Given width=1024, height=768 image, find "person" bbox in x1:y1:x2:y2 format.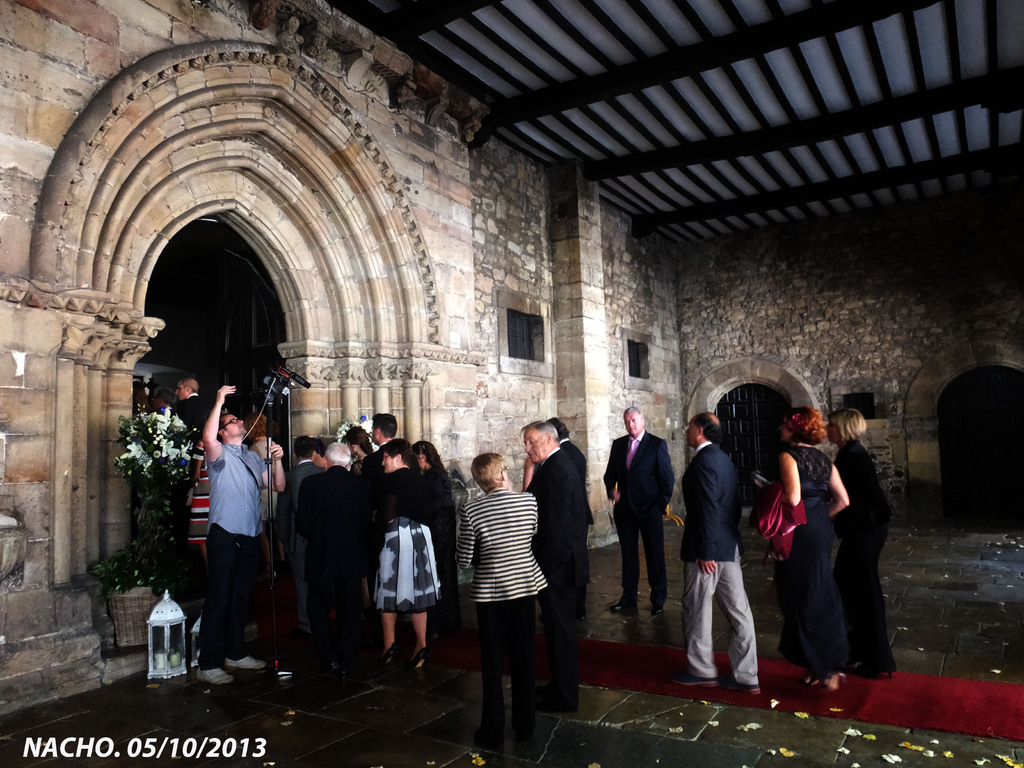
602:404:674:616.
